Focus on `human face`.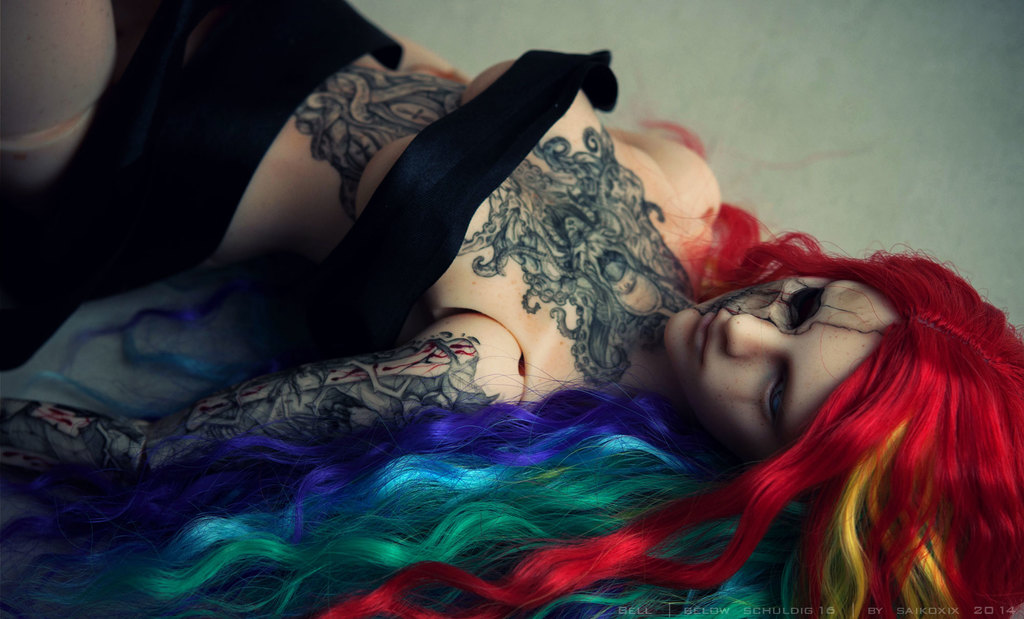
Focused at locate(664, 271, 895, 470).
